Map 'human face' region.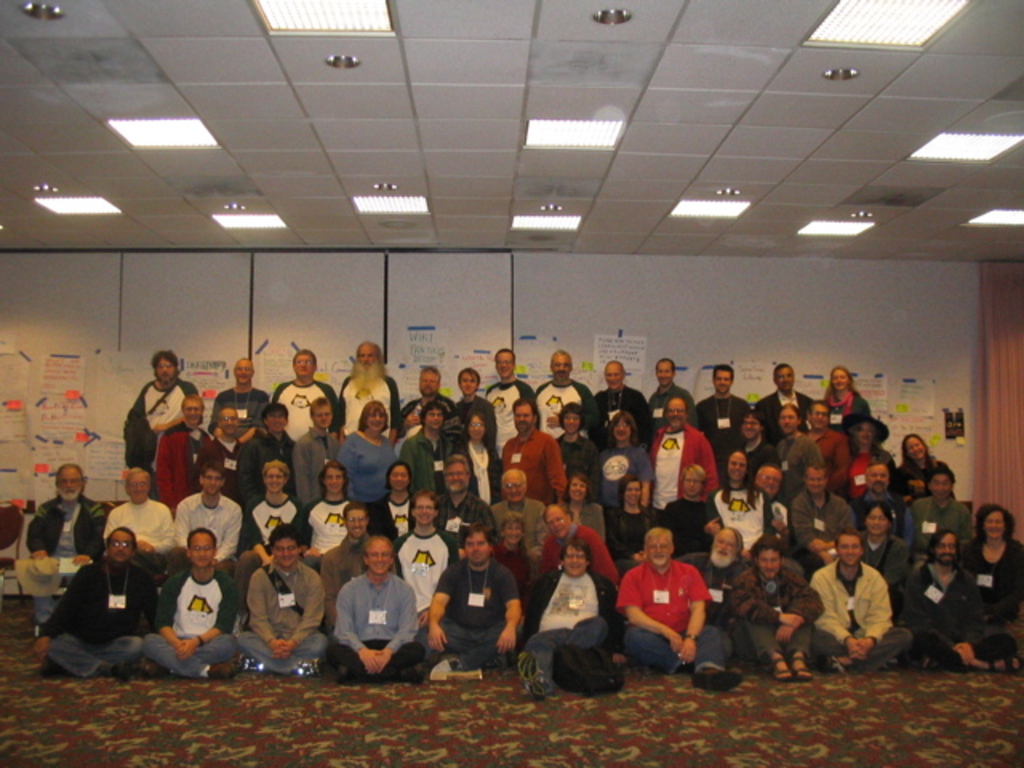
Mapped to box=[389, 466, 408, 490].
